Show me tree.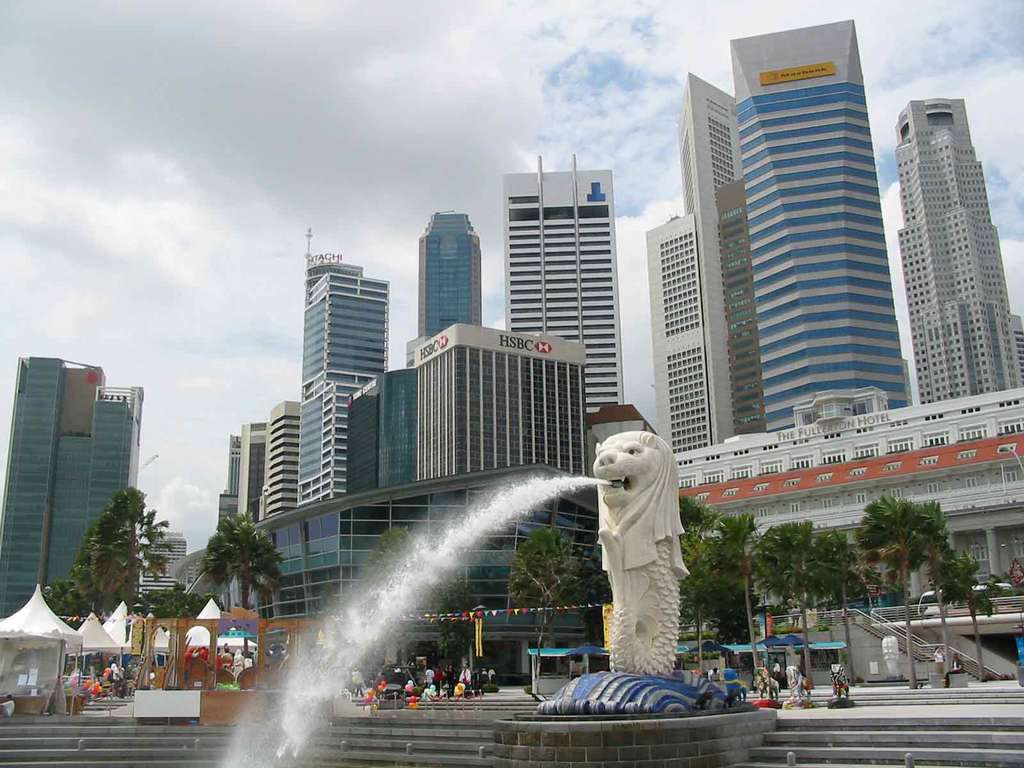
tree is here: box=[202, 513, 287, 604].
